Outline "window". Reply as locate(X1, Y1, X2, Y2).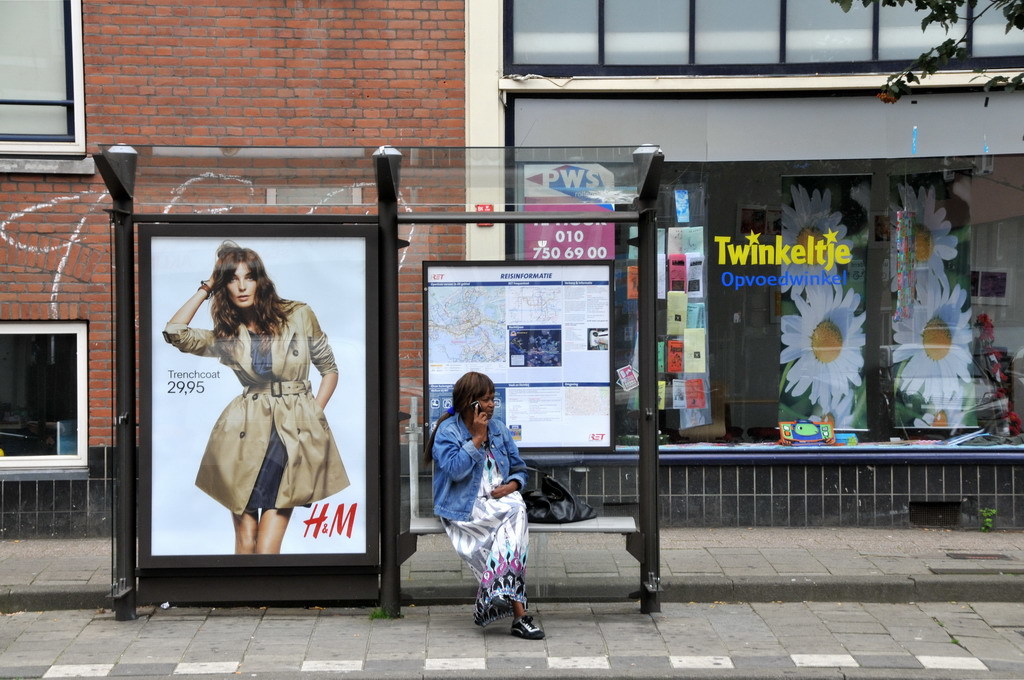
locate(0, 1, 84, 203).
